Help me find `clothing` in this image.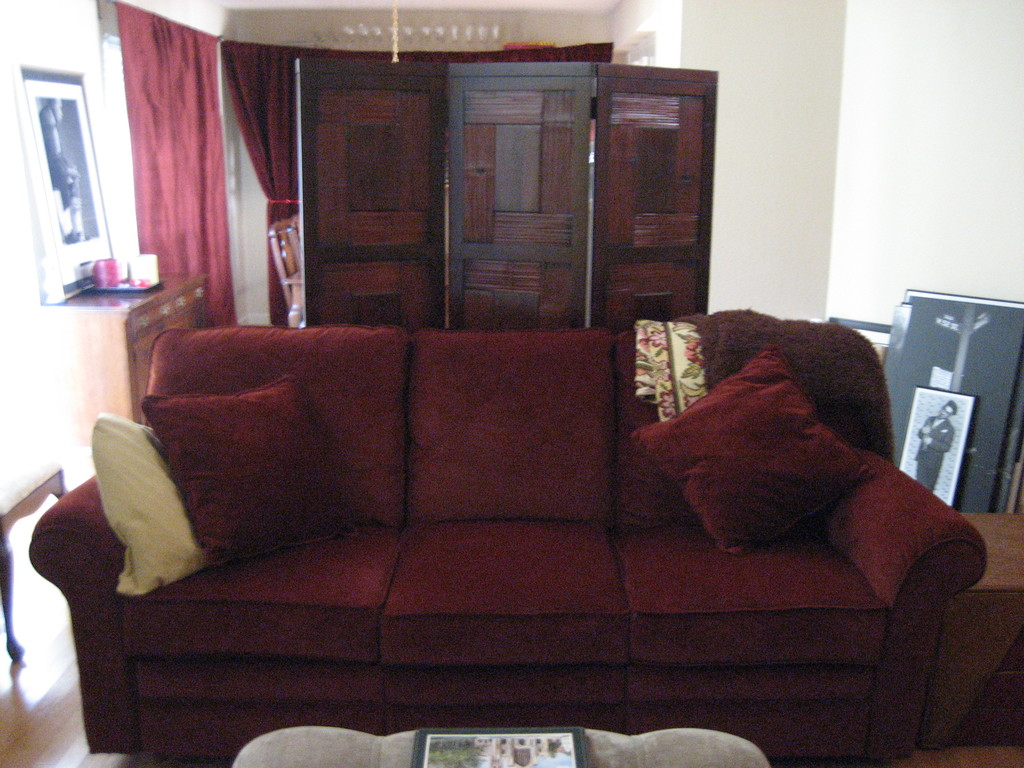
Found it: locate(915, 418, 958, 497).
